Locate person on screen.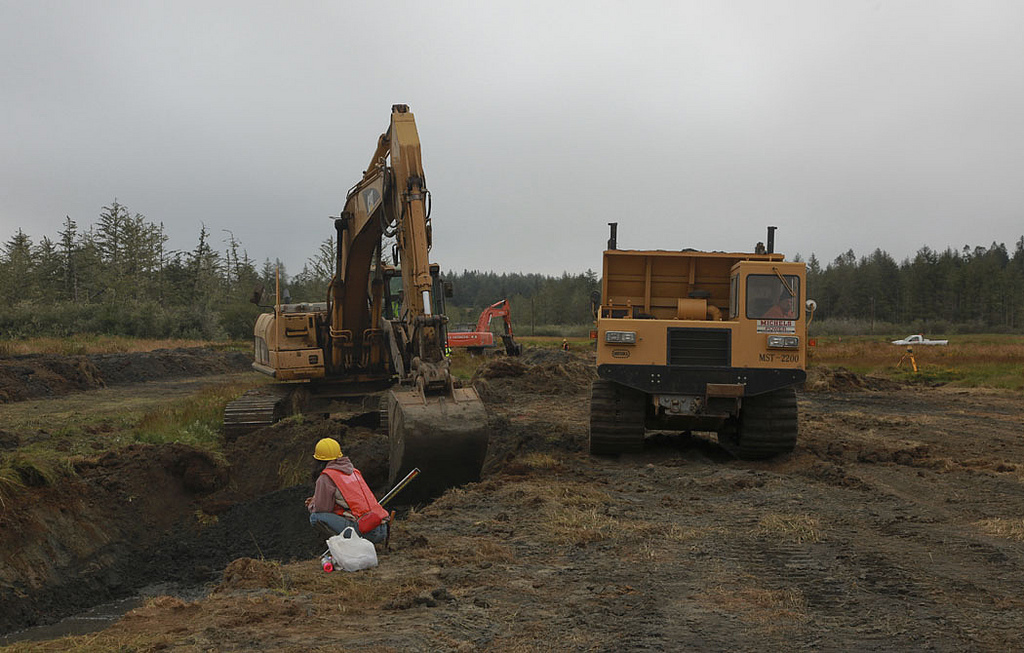
On screen at crop(307, 425, 381, 571).
